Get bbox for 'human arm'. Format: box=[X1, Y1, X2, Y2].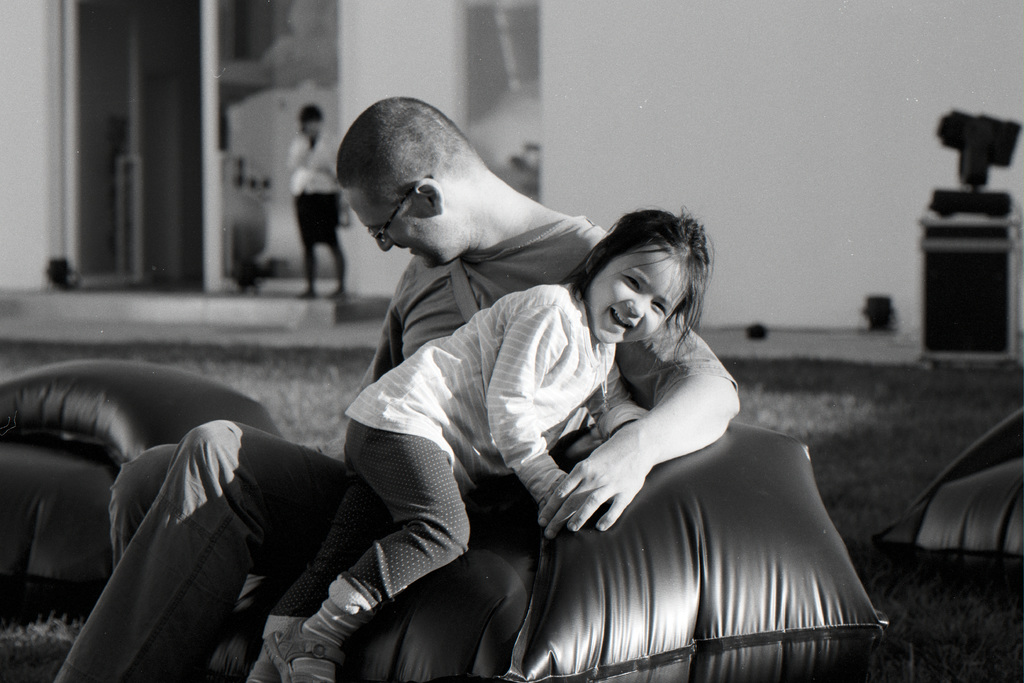
box=[593, 357, 640, 437].
